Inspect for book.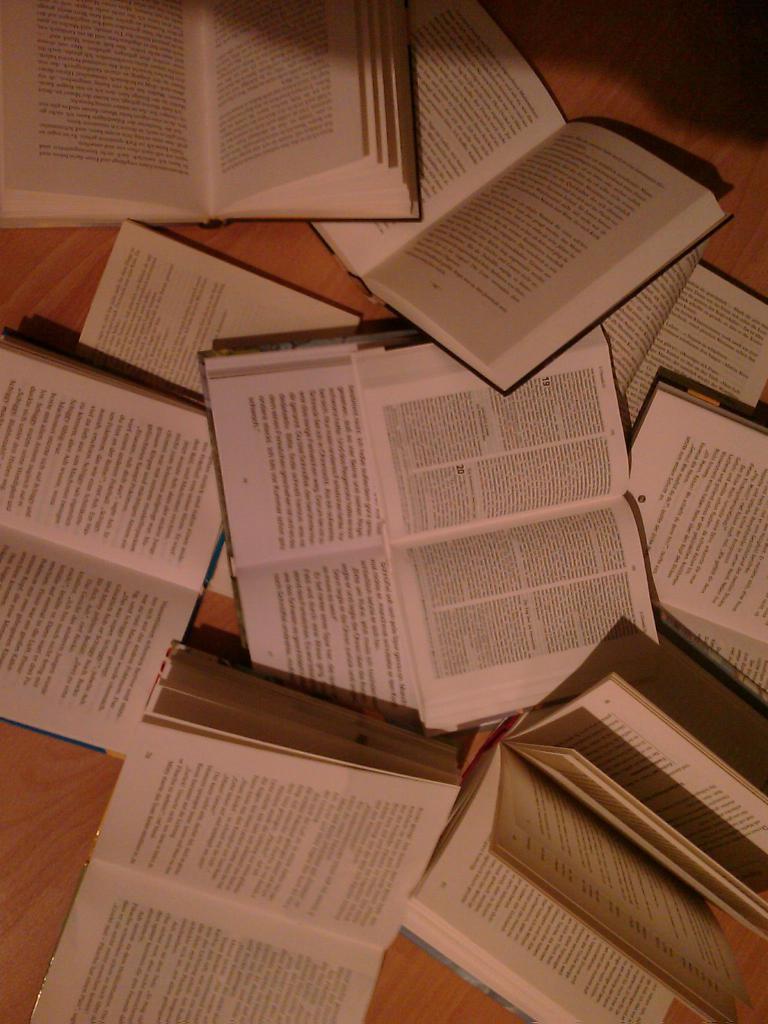
Inspection: locate(72, 219, 373, 600).
